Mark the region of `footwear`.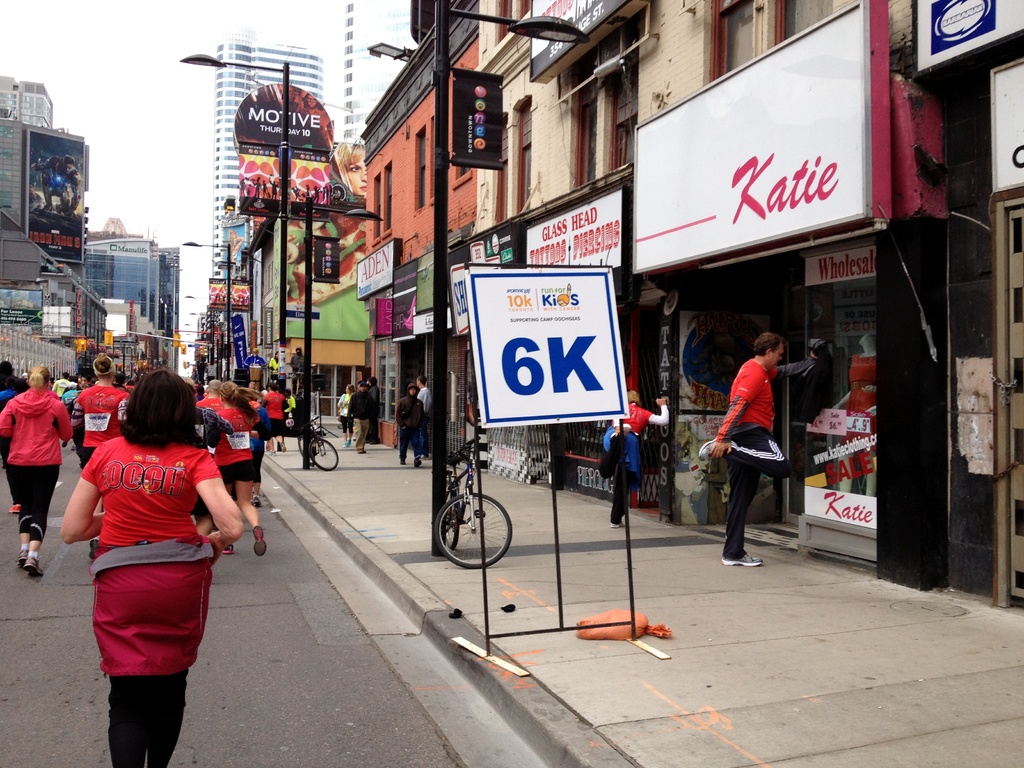
Region: (x1=414, y1=460, x2=419, y2=467).
